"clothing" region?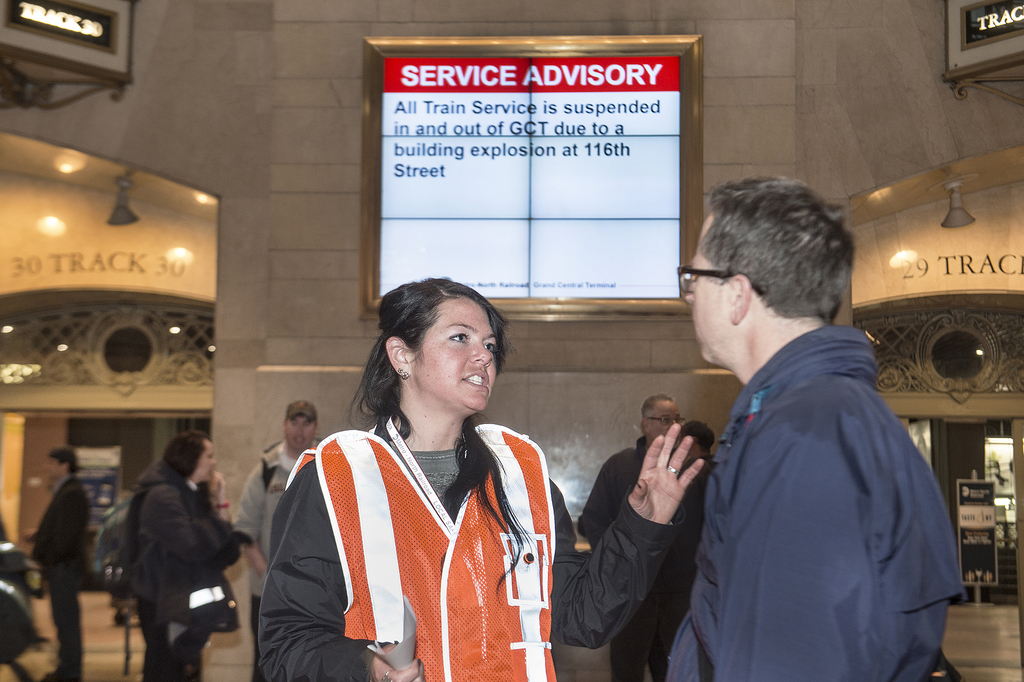
x1=255, y1=384, x2=567, y2=681
